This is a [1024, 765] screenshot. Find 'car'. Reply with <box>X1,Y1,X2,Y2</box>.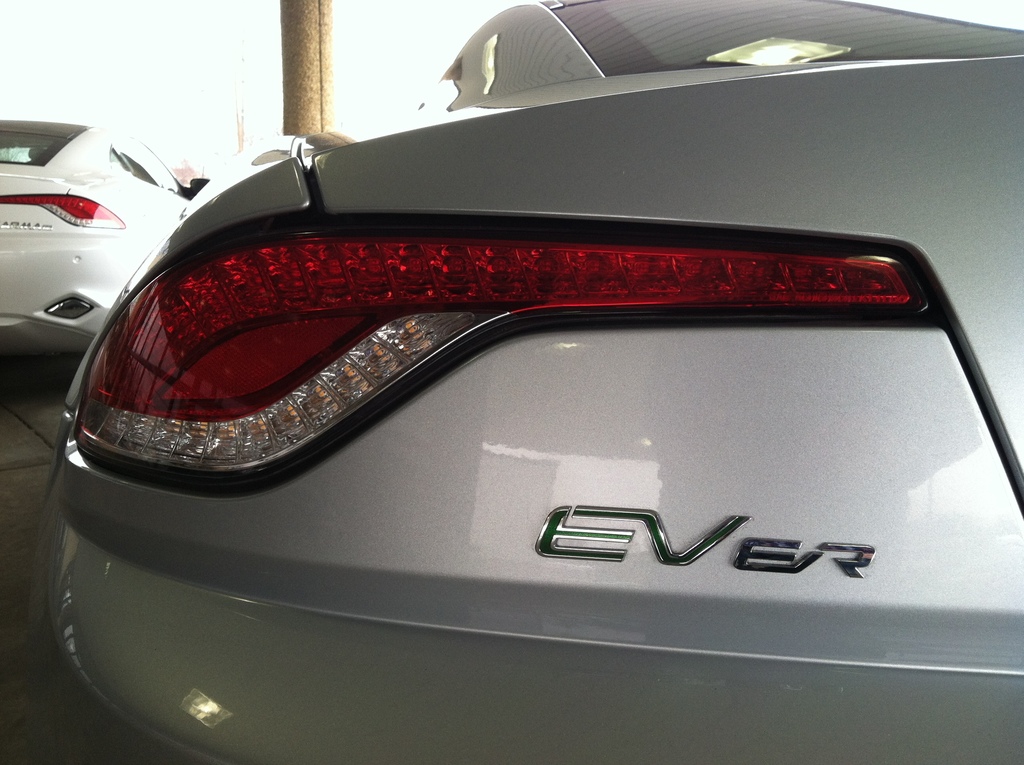
<box>0,111,213,367</box>.
